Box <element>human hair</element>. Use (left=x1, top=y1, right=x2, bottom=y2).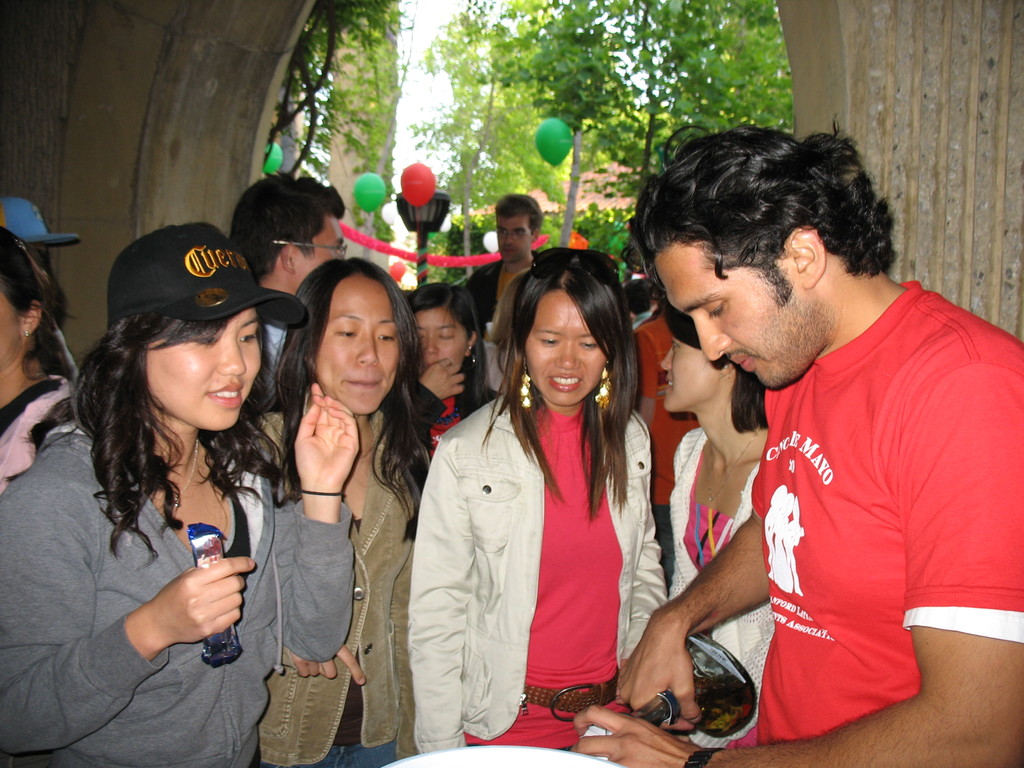
(left=632, top=125, right=895, bottom=308).
